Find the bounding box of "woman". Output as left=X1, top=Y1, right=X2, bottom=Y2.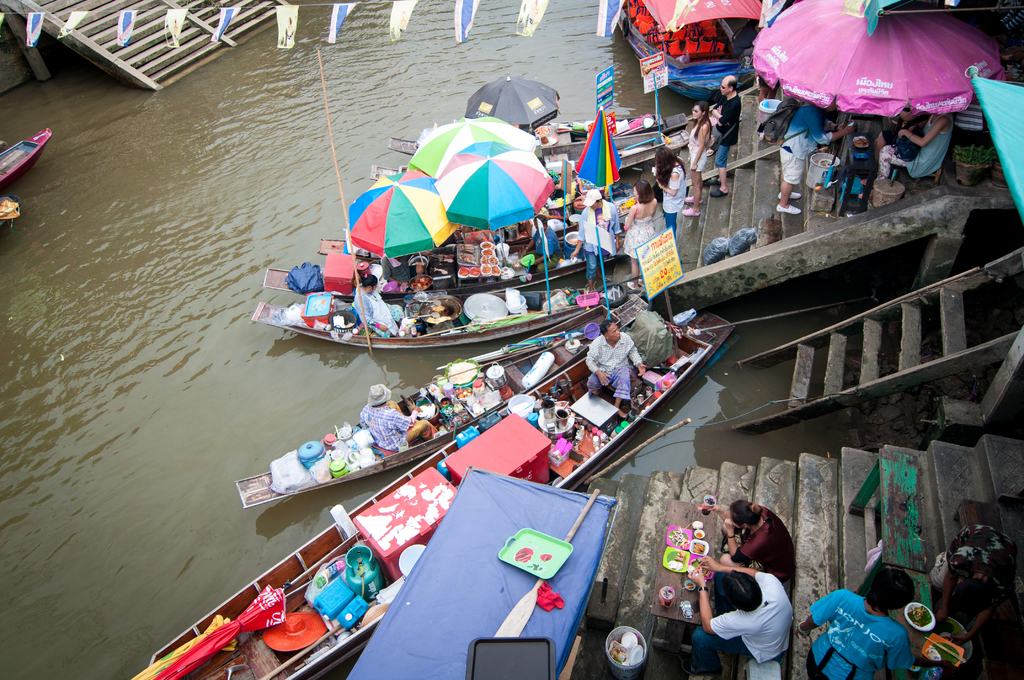
left=898, top=106, right=956, bottom=185.
